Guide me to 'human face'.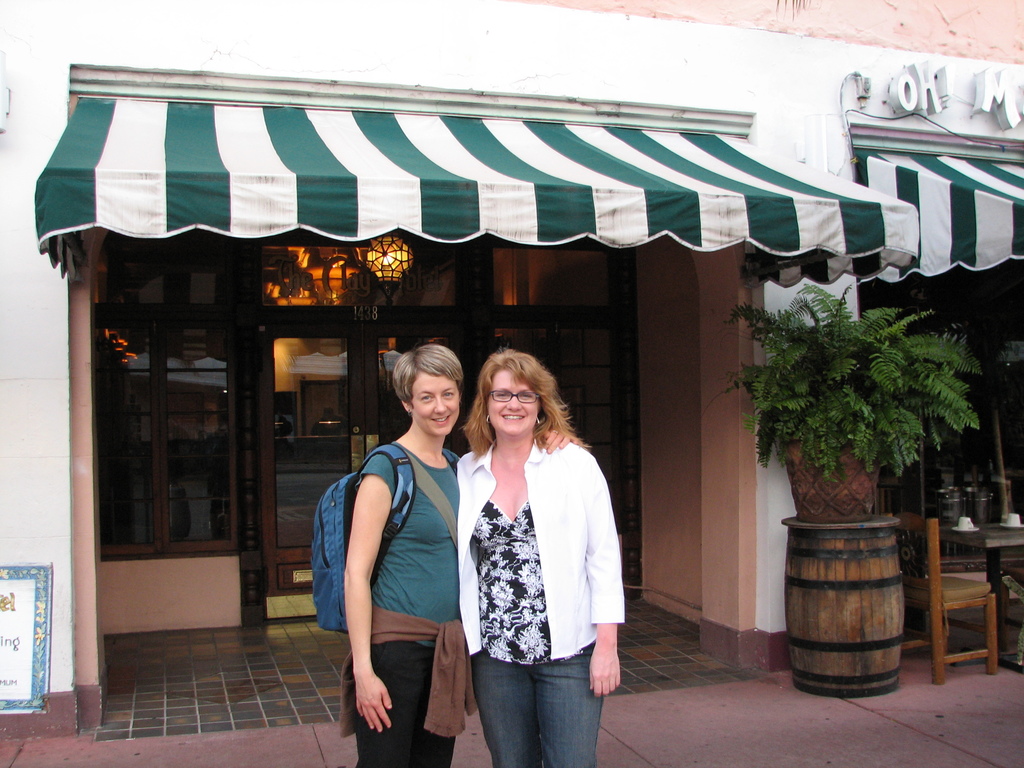
Guidance: (x1=396, y1=359, x2=460, y2=442).
